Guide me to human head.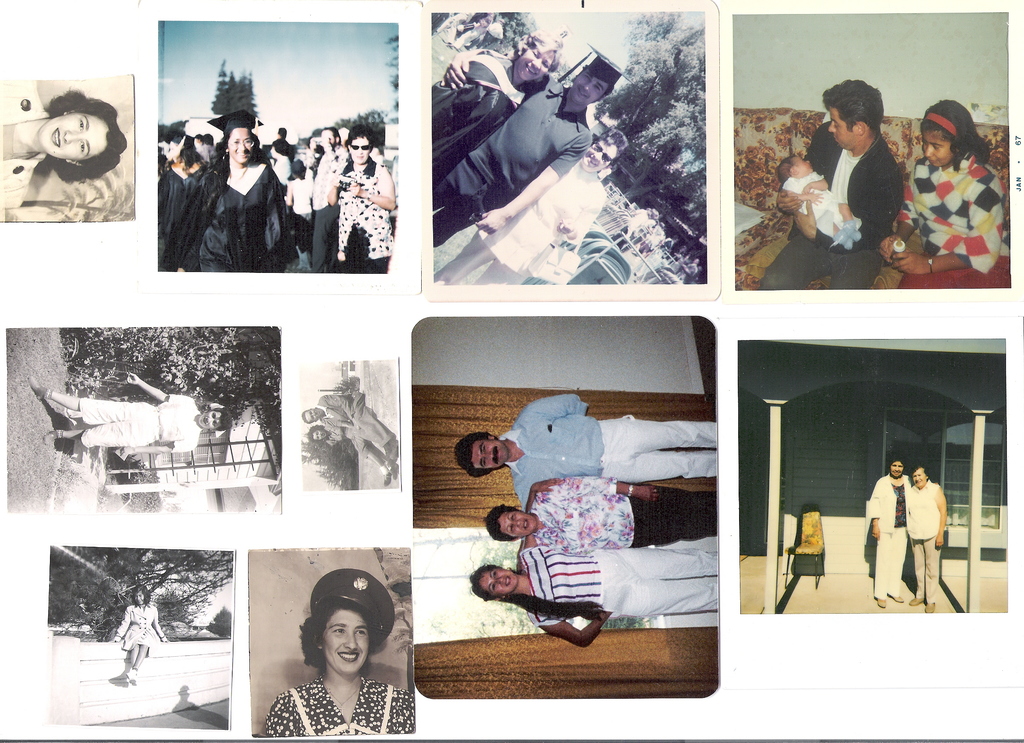
Guidance: <box>36,86,125,182</box>.
